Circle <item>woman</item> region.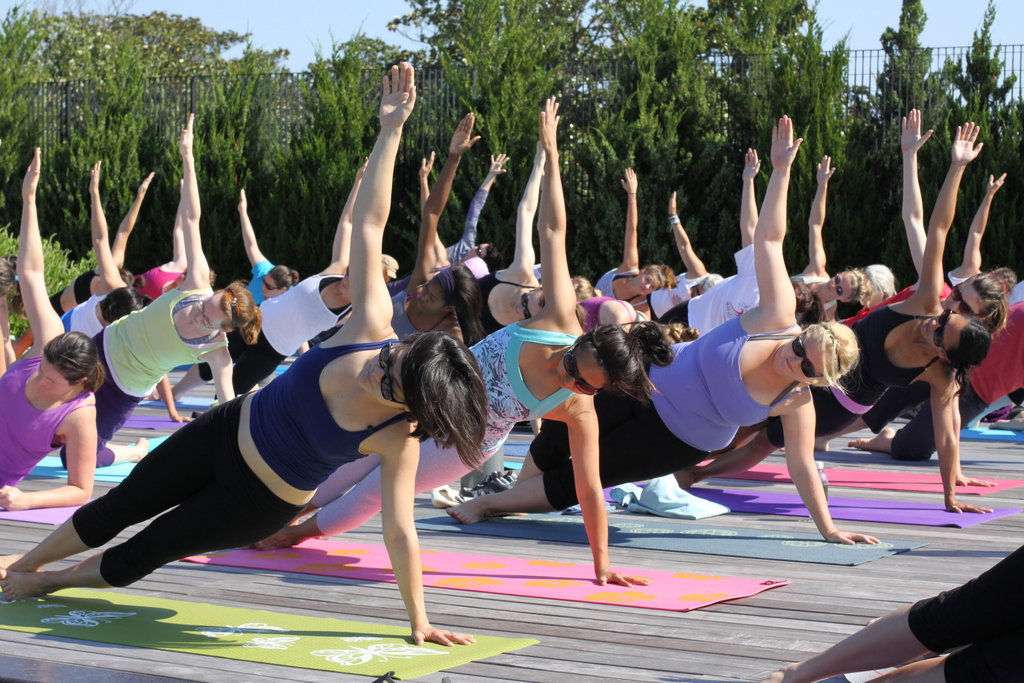
Region: select_region(847, 110, 1011, 488).
